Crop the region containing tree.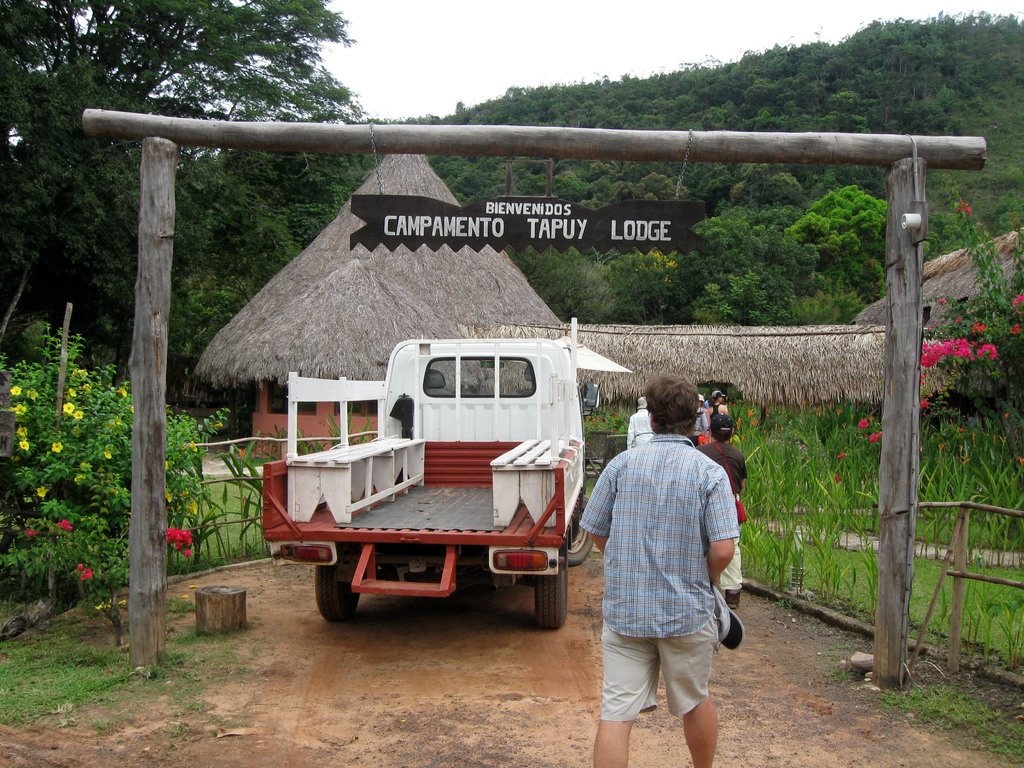
Crop region: l=428, t=9, r=1022, b=239.
